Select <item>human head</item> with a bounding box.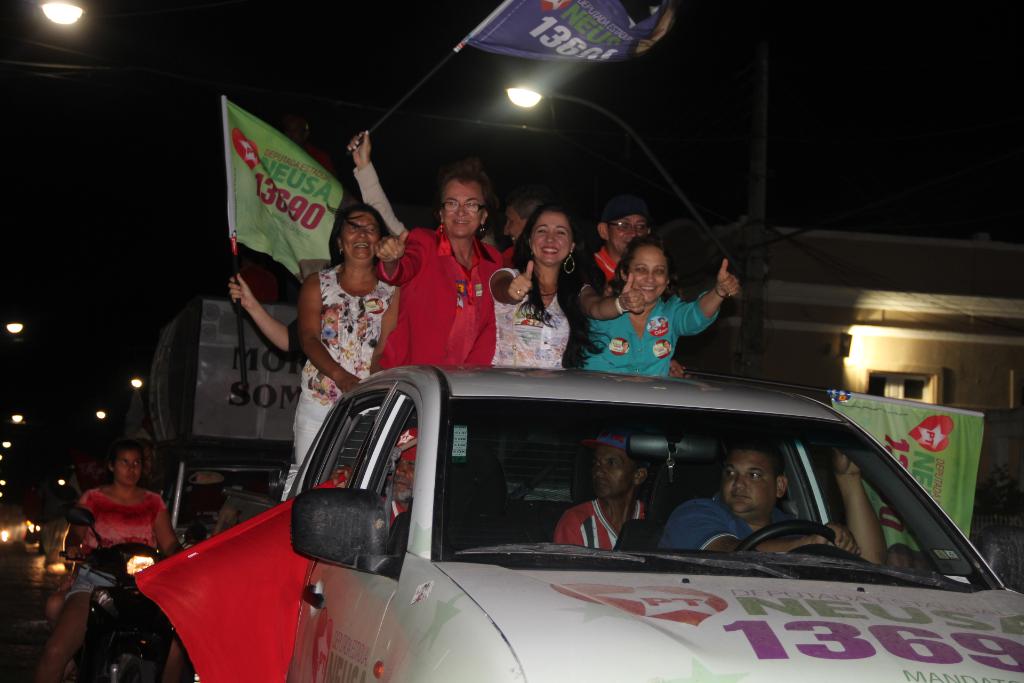
[426, 166, 499, 242].
